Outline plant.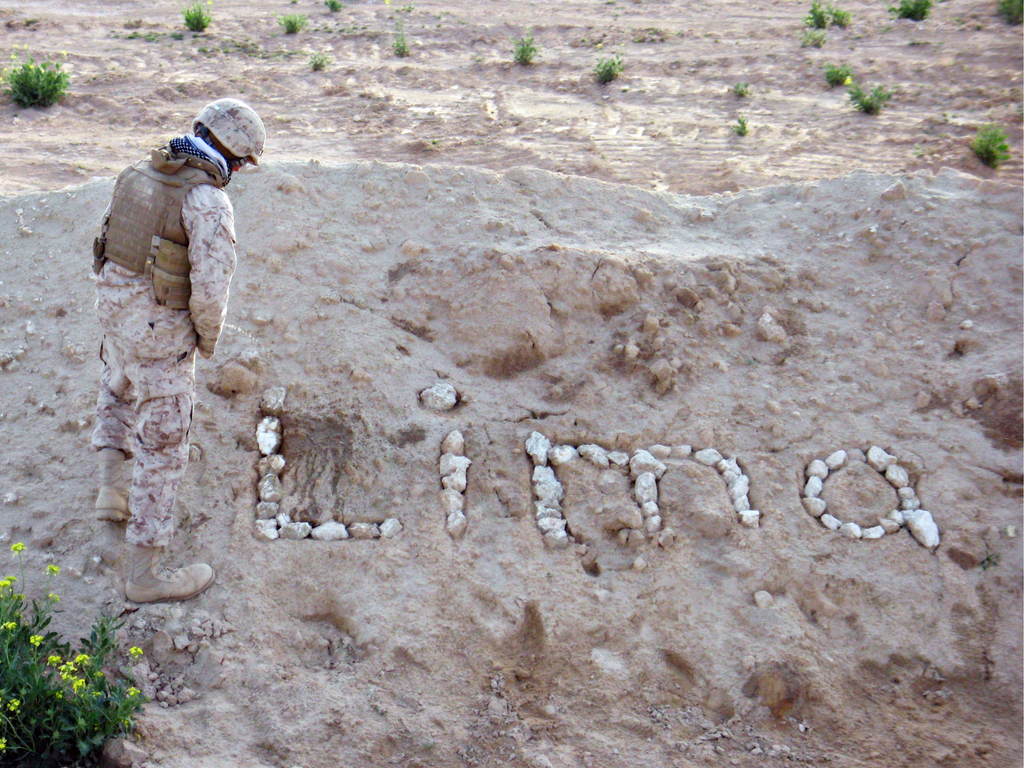
Outline: box(732, 108, 751, 136).
